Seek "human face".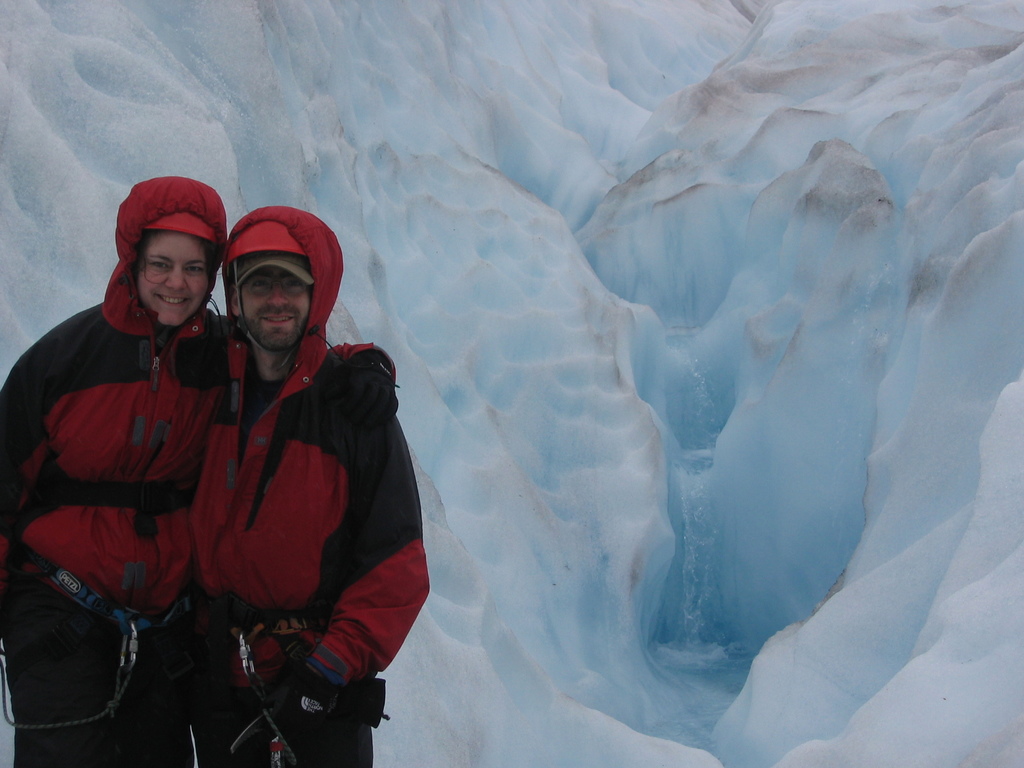
crop(243, 265, 310, 353).
